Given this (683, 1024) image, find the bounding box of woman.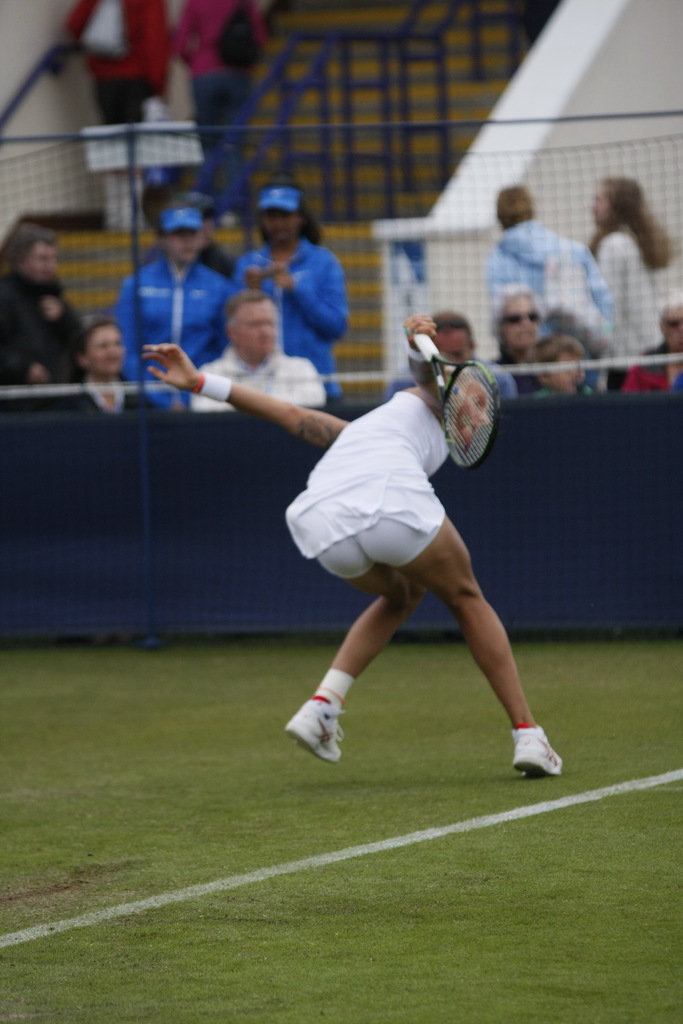
x1=114, y1=200, x2=229, y2=389.
